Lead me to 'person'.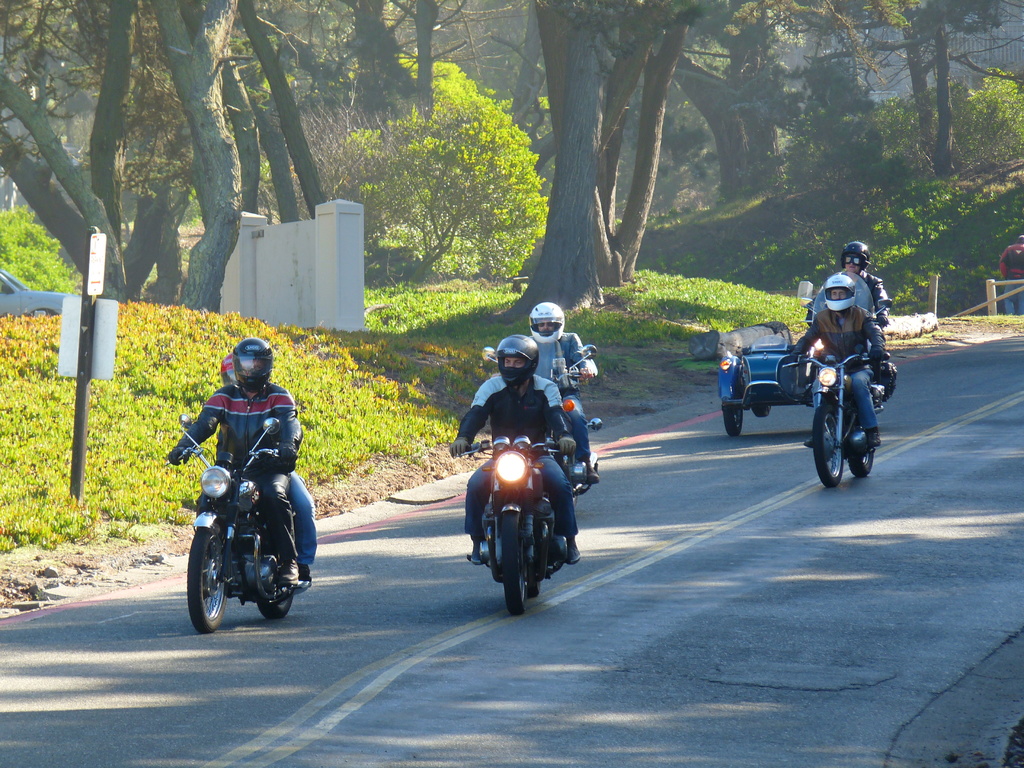
Lead to crop(782, 273, 884, 456).
